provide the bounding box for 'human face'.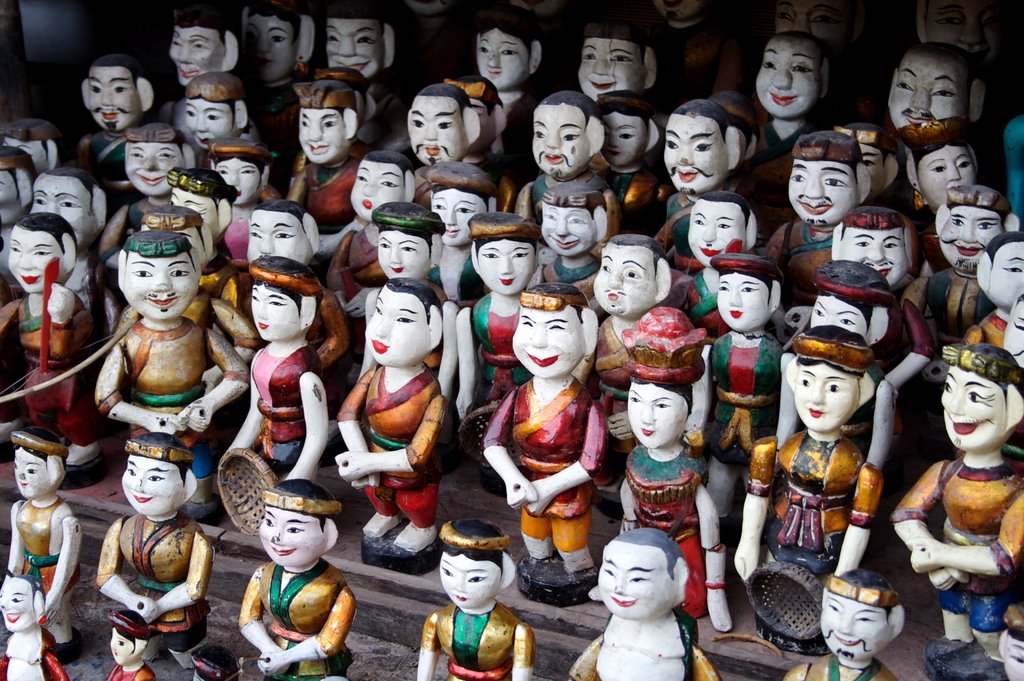
x1=438, y1=553, x2=501, y2=609.
